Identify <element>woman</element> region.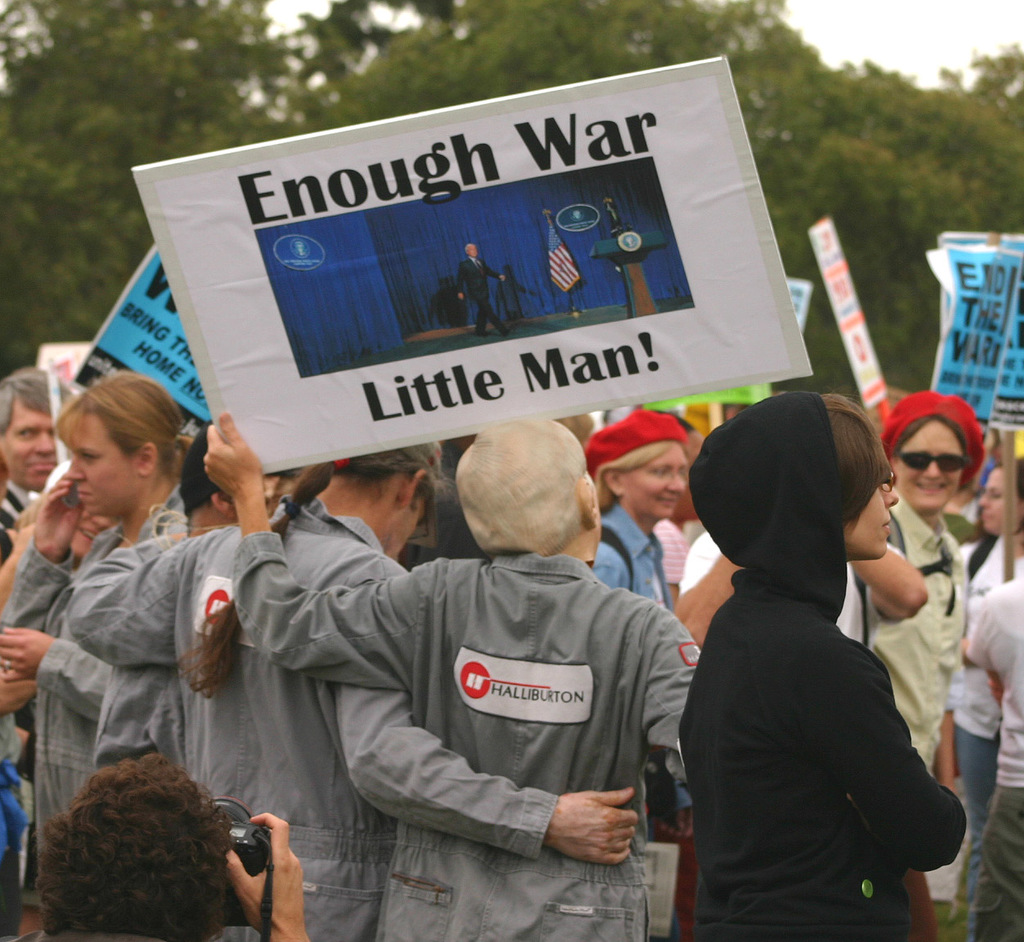
Region: rect(658, 375, 960, 941).
